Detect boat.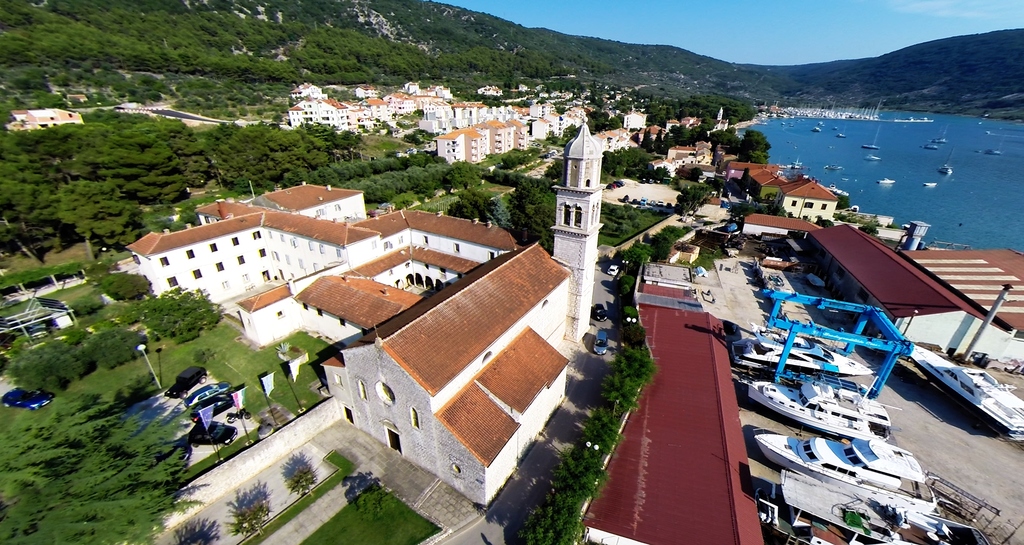
Detected at pyautogui.locateOnScreen(750, 383, 893, 439).
